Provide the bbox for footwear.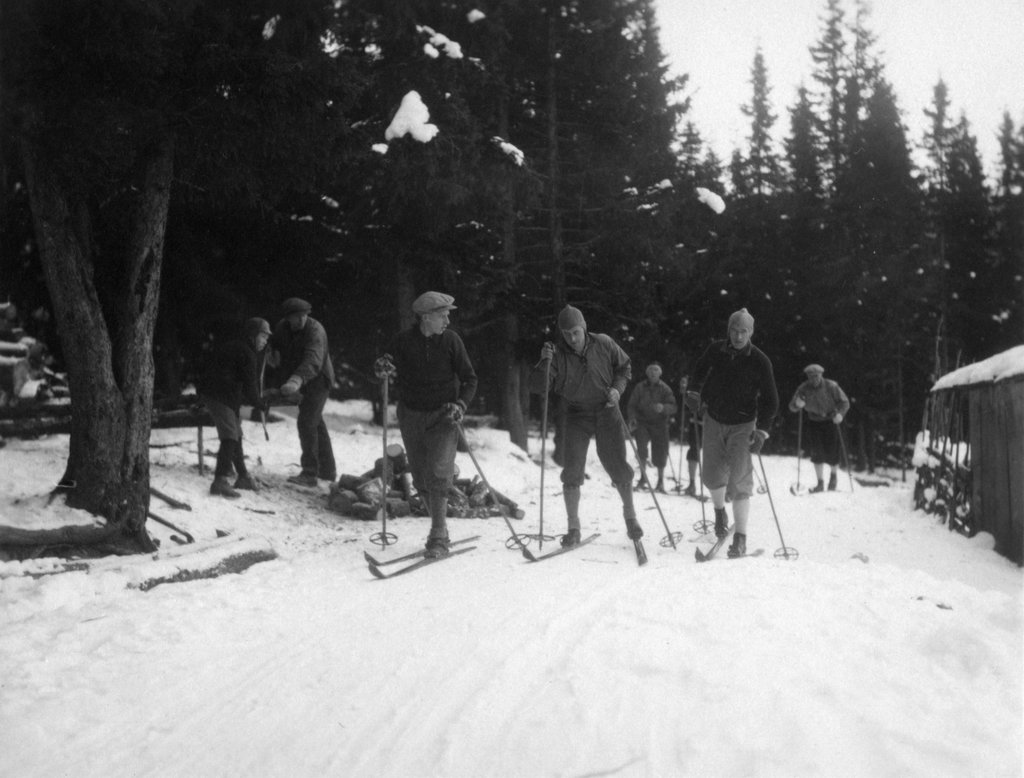
(727, 535, 747, 558).
